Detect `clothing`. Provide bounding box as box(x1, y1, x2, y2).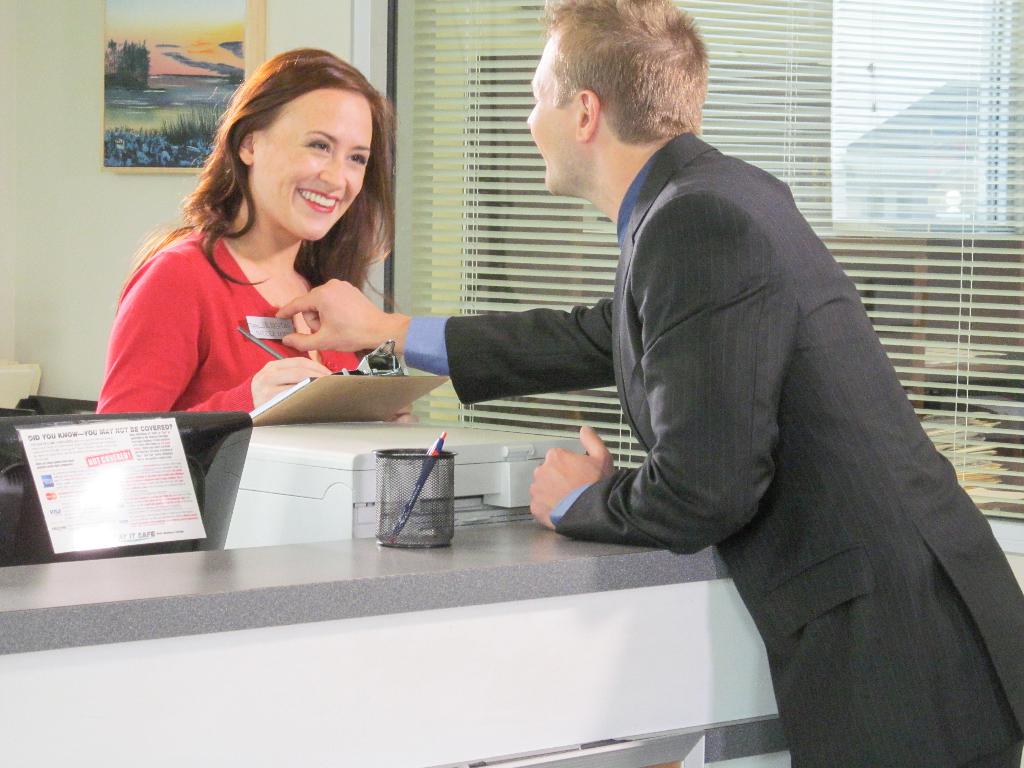
box(95, 220, 358, 412).
